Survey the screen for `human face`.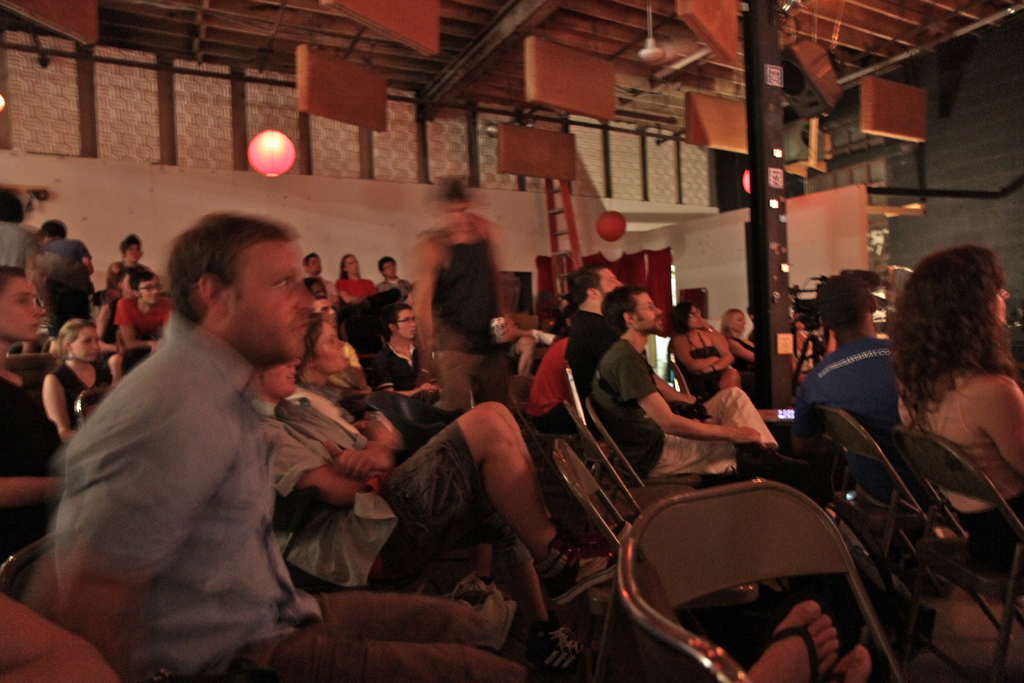
Survey found: <box>636,295,664,329</box>.
